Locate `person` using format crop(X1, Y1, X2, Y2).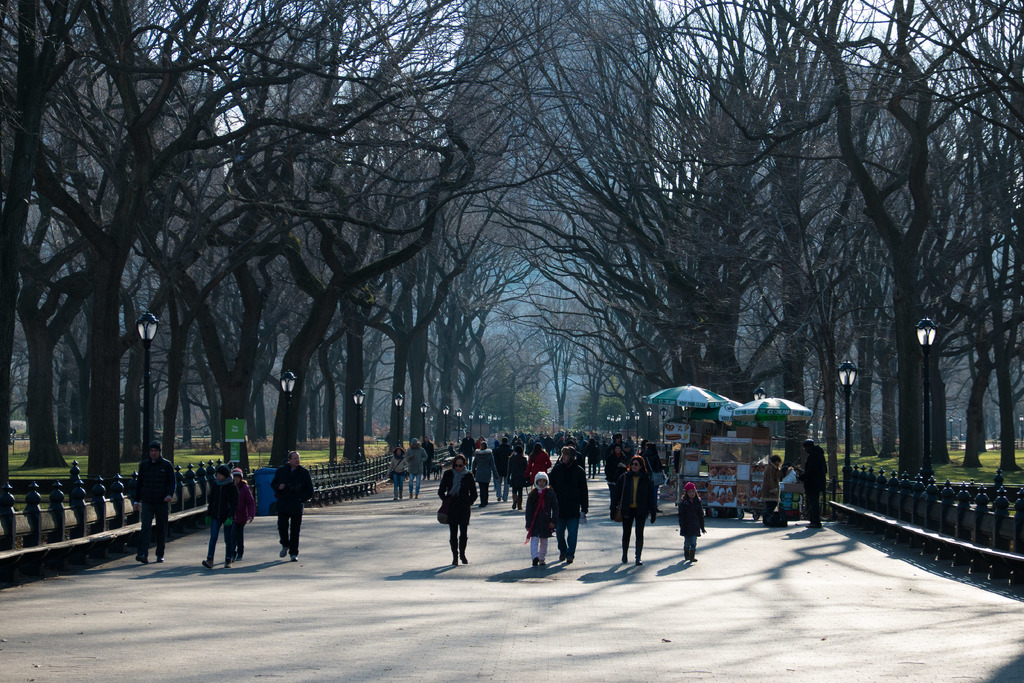
crop(547, 444, 591, 565).
